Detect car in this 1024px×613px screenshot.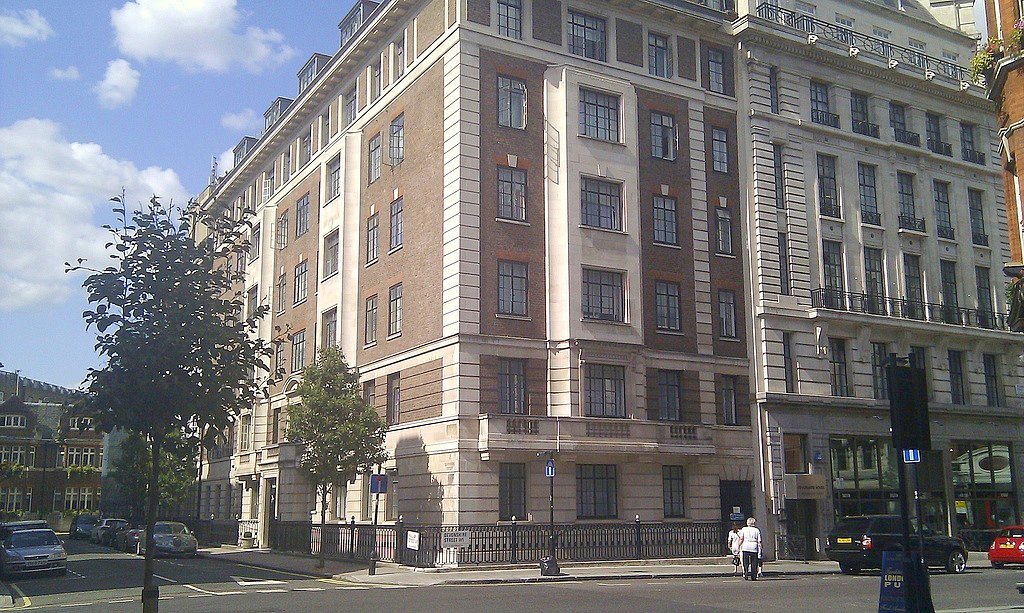
Detection: BBox(826, 513, 967, 571).
